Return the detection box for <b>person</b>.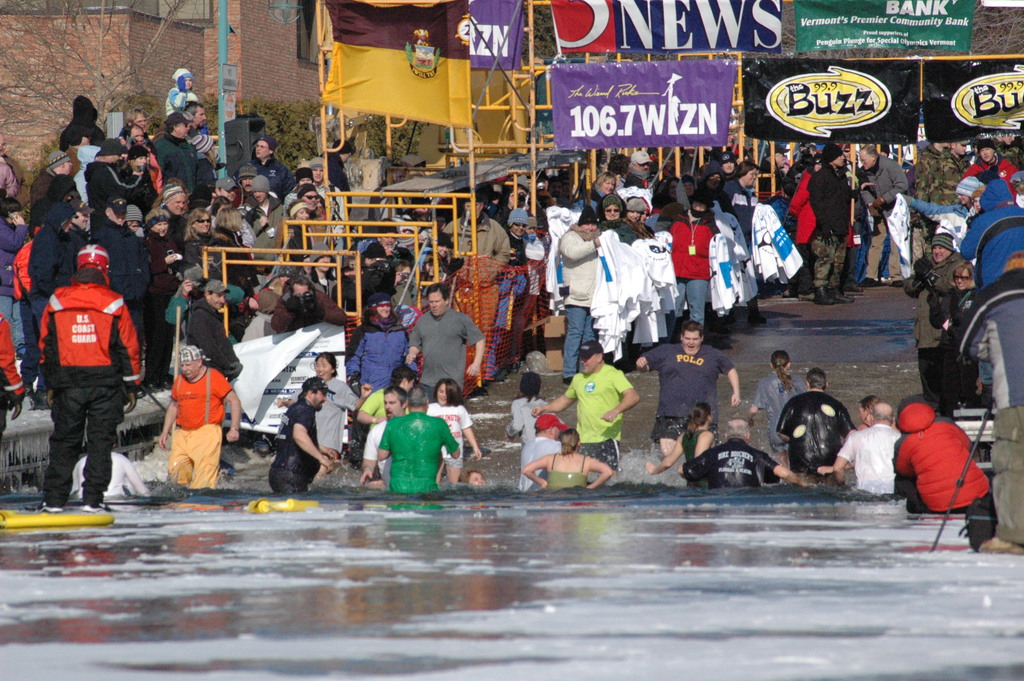
(888,398,989,514).
